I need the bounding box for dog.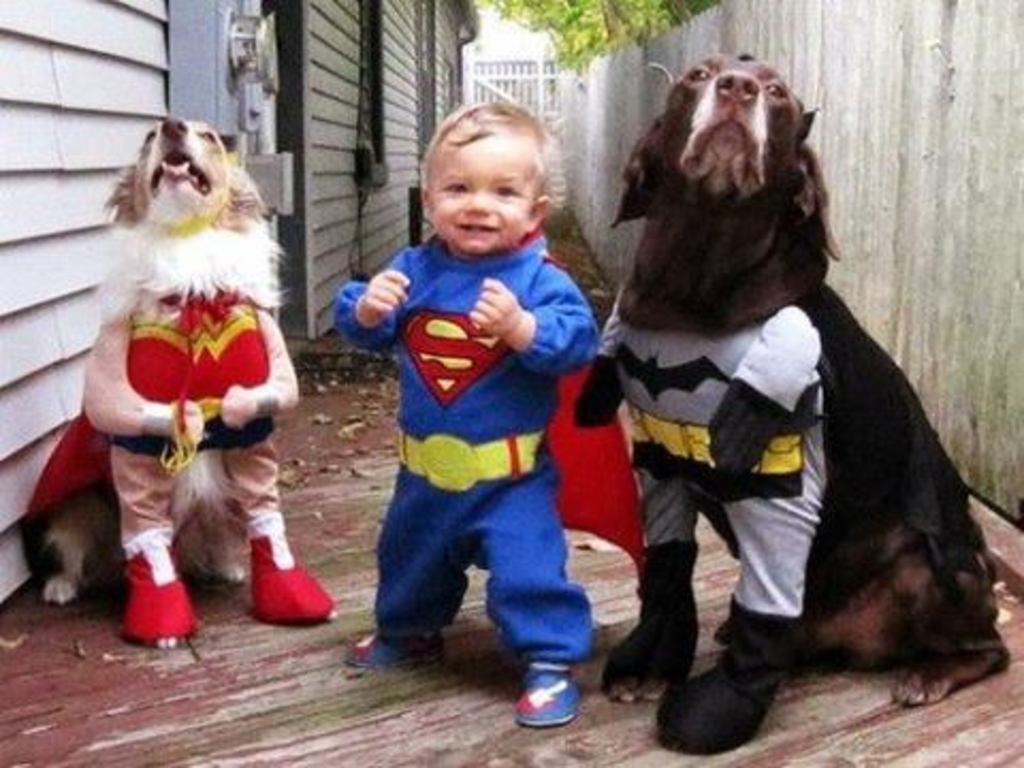
Here it is: <box>28,122,337,655</box>.
